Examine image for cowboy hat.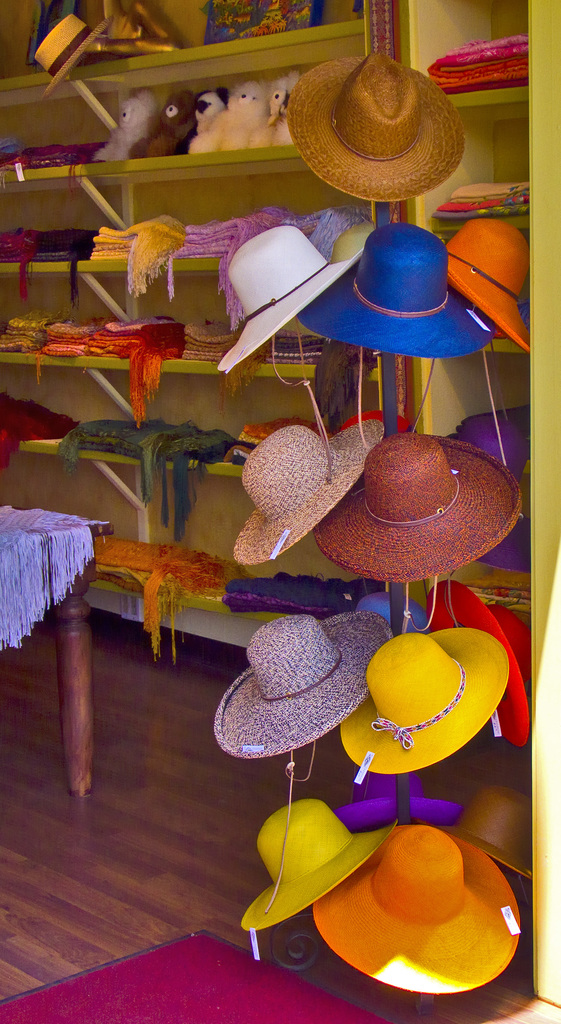
Examination result: region(336, 764, 469, 832).
